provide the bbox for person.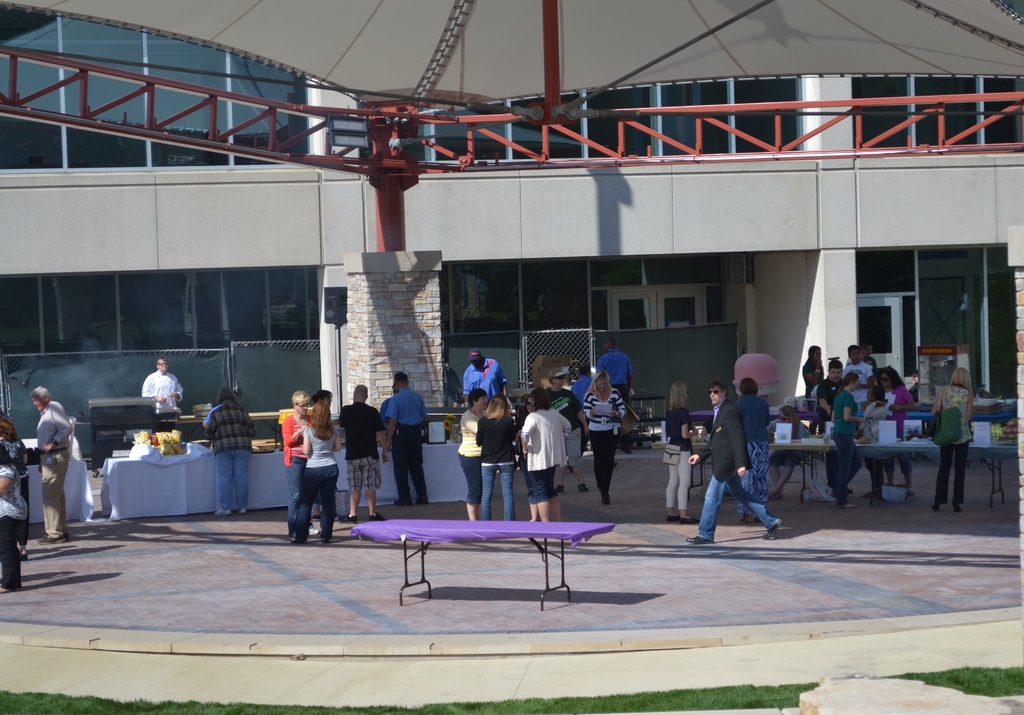
x1=456 y1=387 x2=492 y2=520.
